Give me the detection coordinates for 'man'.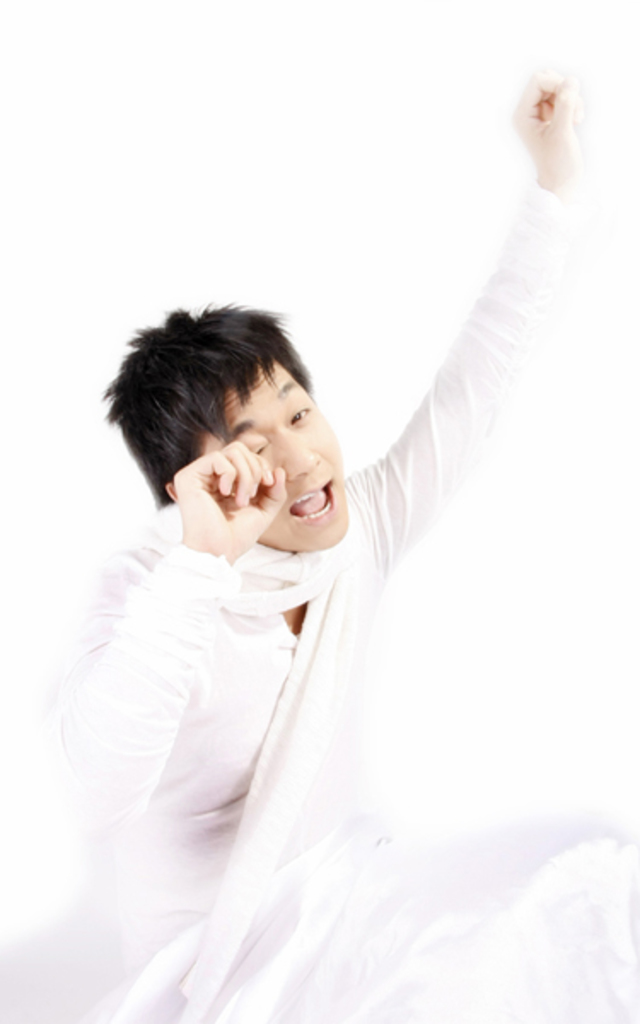
detection(0, 63, 638, 1022).
